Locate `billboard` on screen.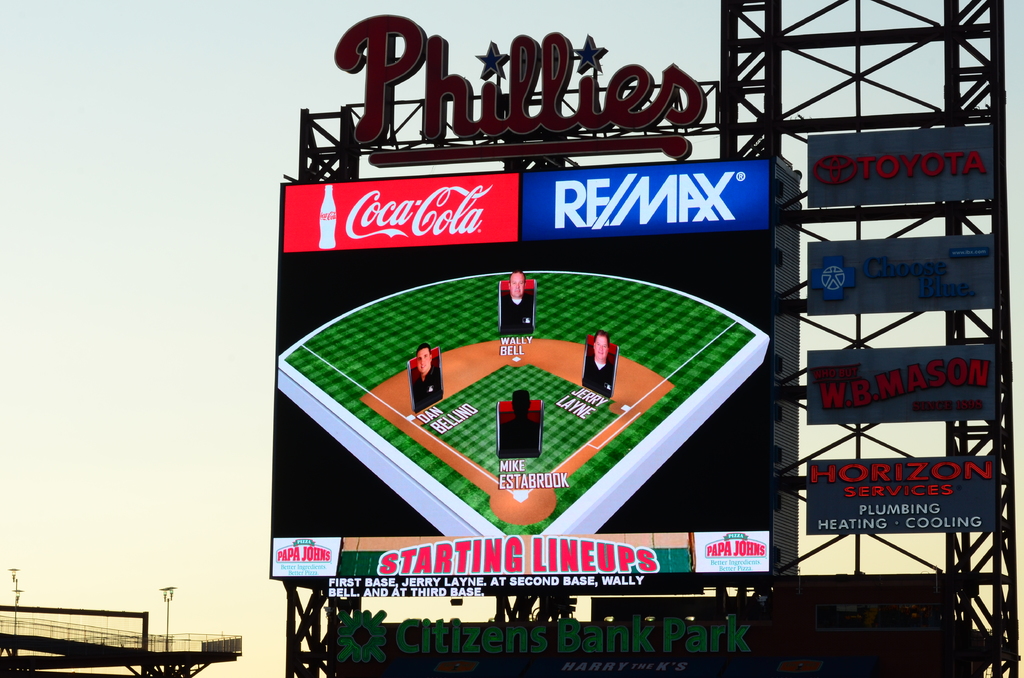
On screen at pyautogui.locateOnScreen(814, 452, 998, 529).
